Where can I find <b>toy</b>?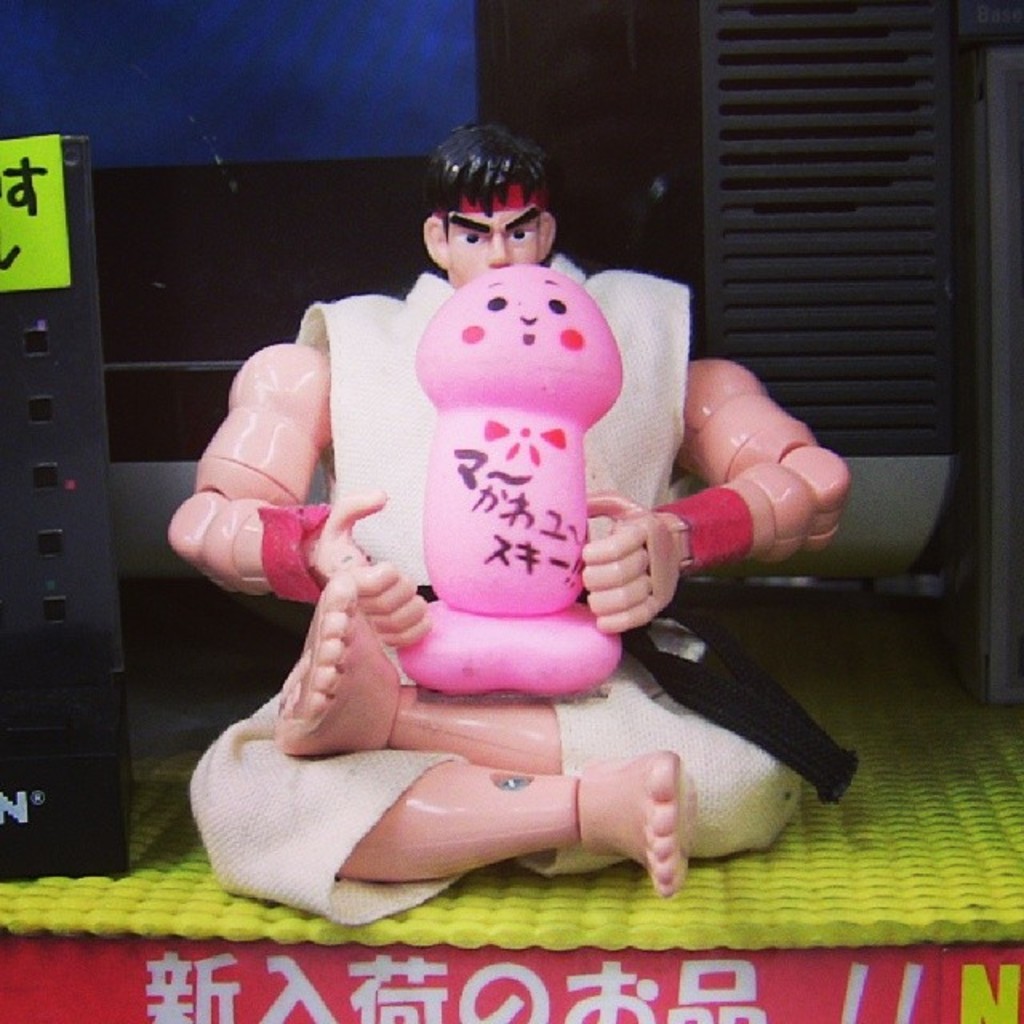
You can find it at box=[394, 598, 624, 693].
